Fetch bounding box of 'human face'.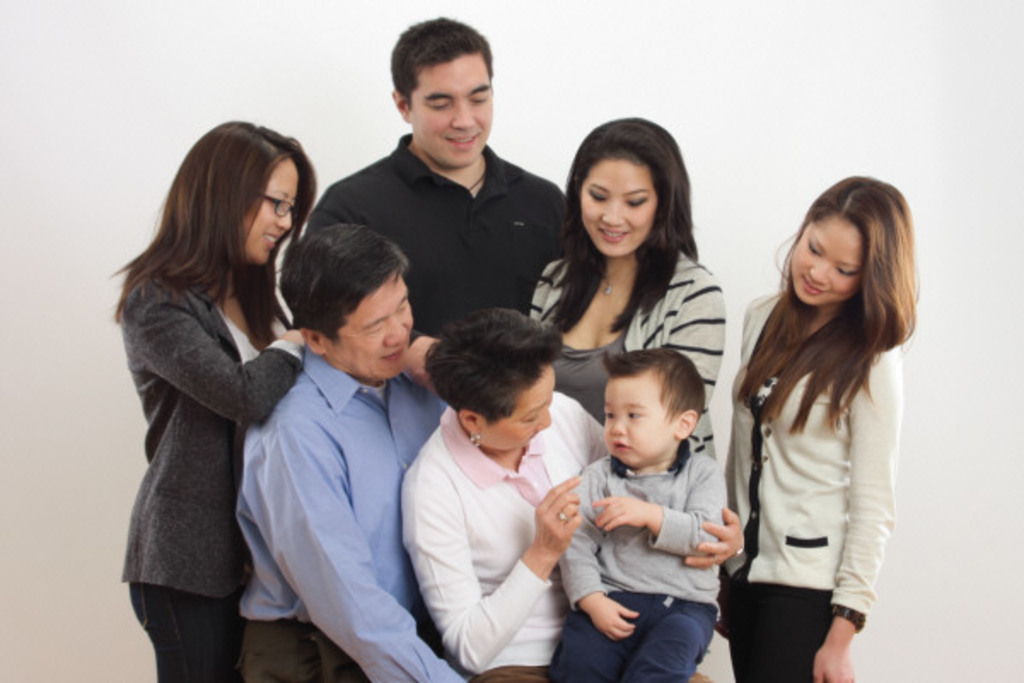
Bbox: bbox=[338, 277, 413, 379].
